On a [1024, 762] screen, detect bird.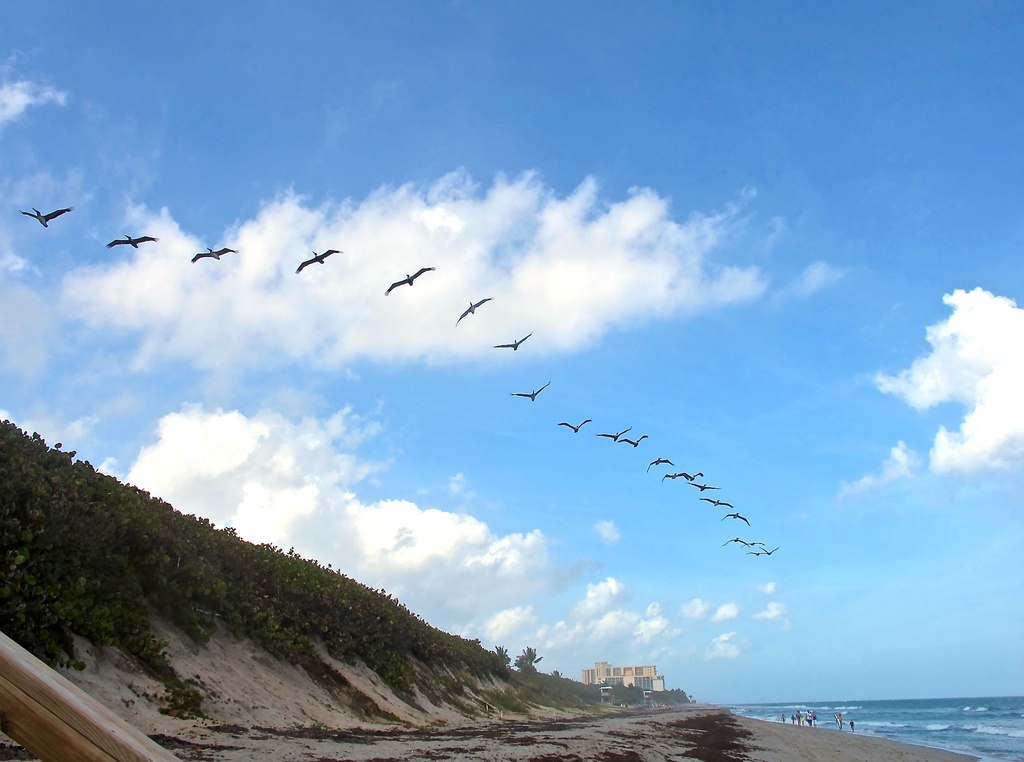
717,509,751,525.
